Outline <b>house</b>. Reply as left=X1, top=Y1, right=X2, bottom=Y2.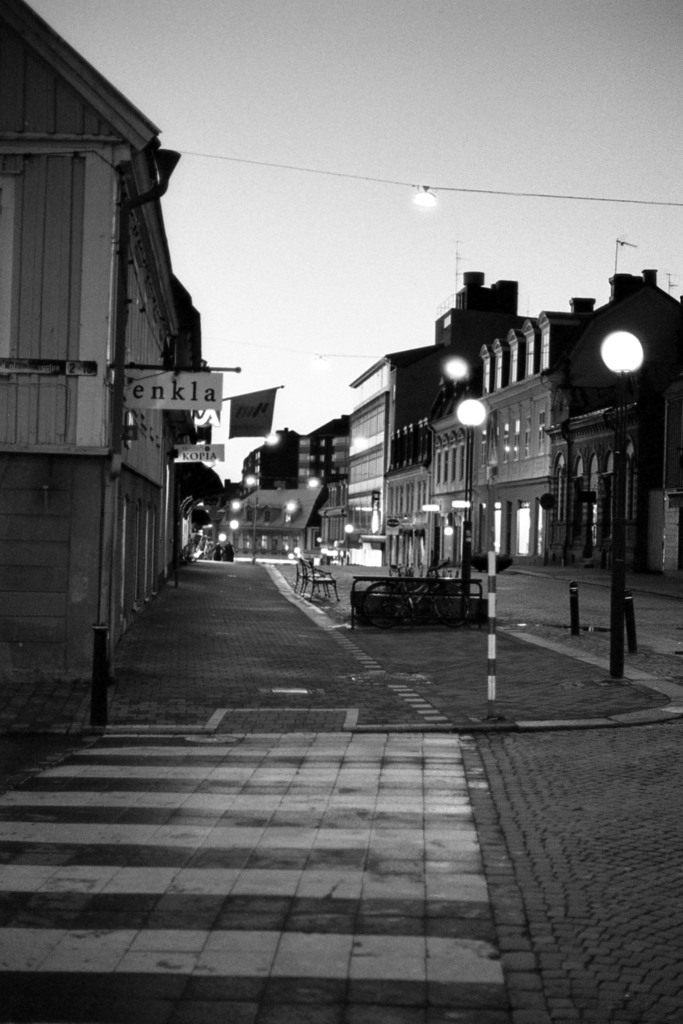
left=239, top=274, right=682, bottom=579.
